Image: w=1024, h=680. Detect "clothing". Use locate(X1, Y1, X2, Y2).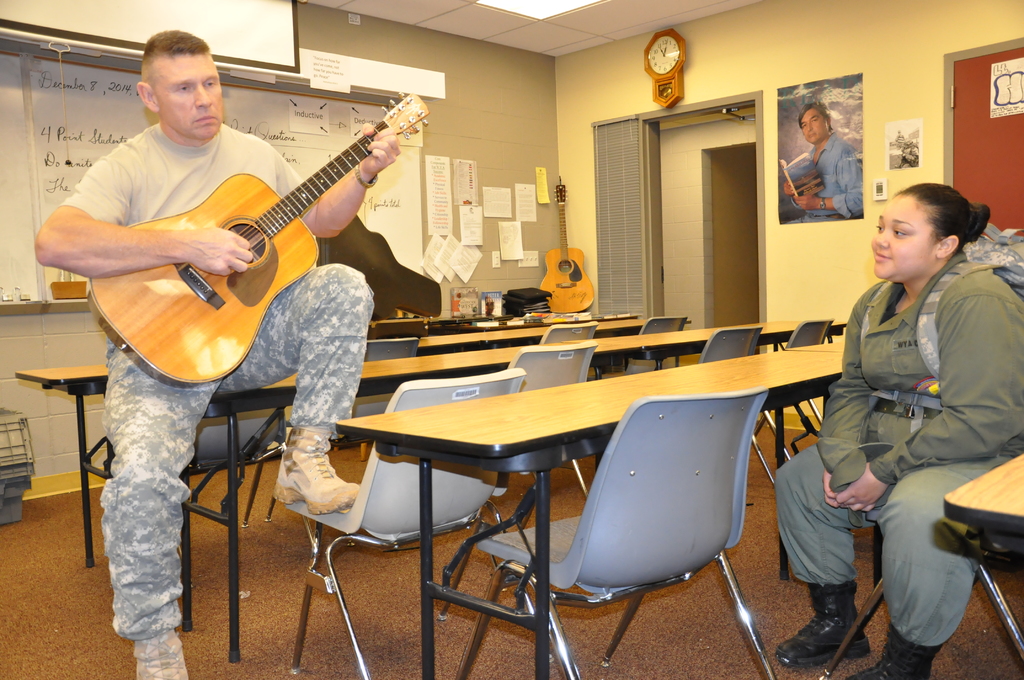
locate(59, 115, 312, 353).
